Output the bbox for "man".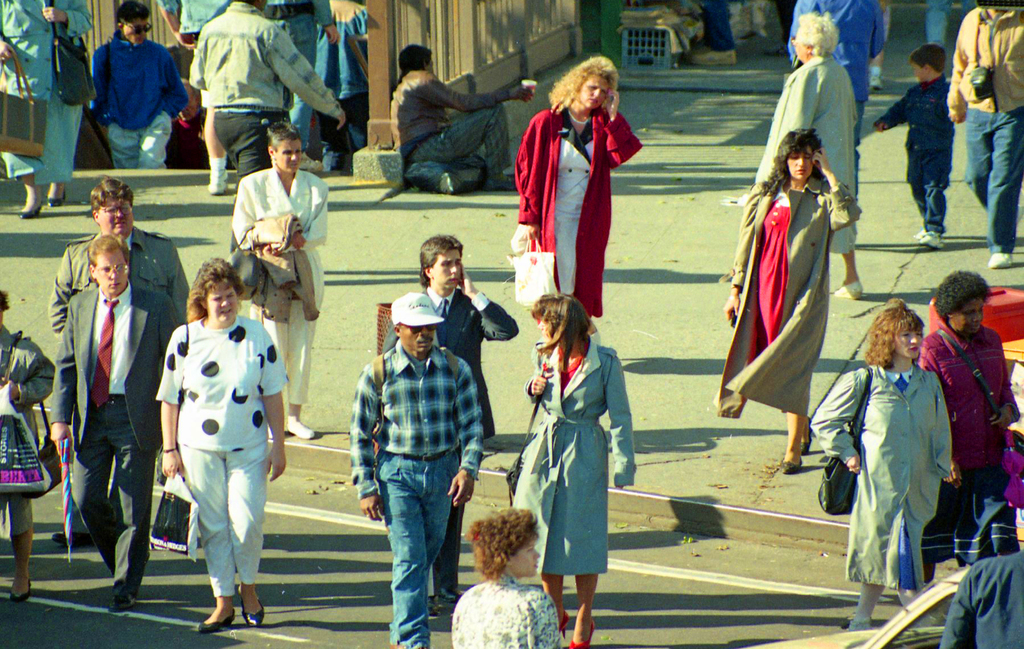
{"x1": 787, "y1": 0, "x2": 891, "y2": 190}.
